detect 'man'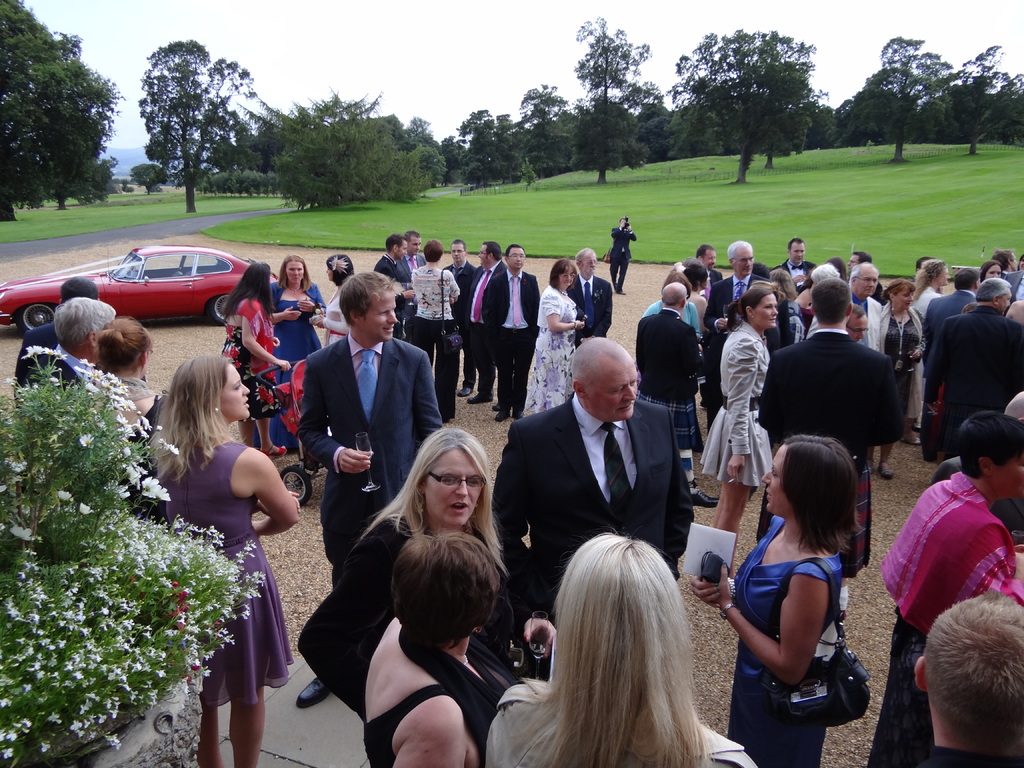
609/217/637/295
